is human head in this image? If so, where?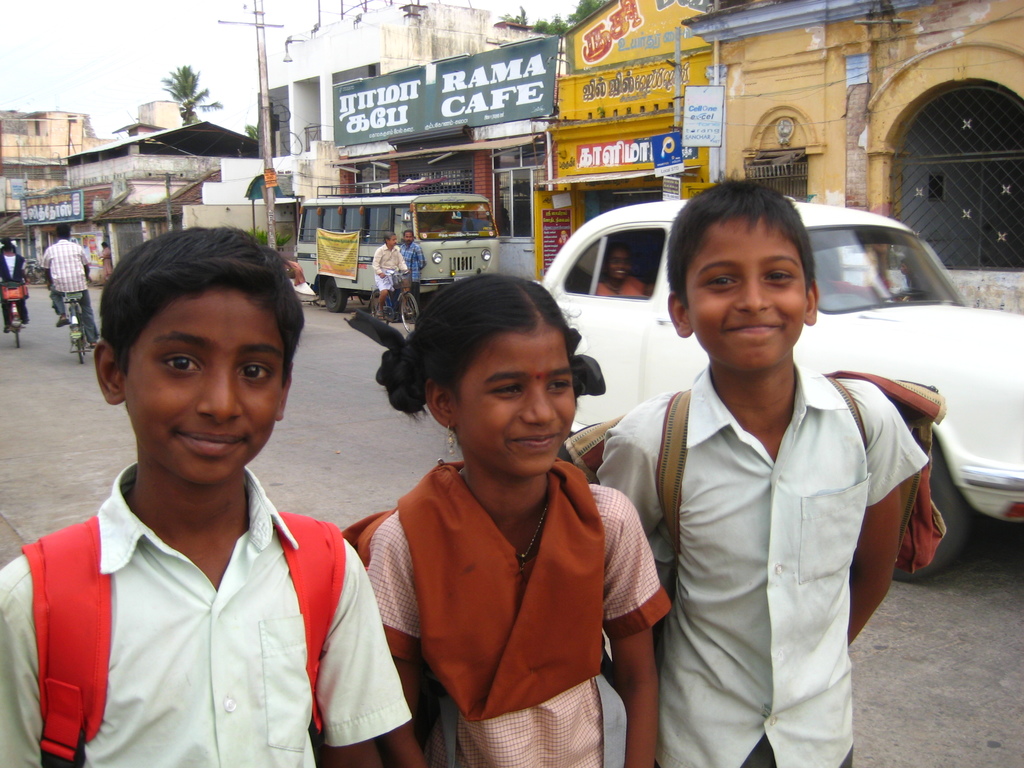
Yes, at detection(0, 236, 16, 252).
